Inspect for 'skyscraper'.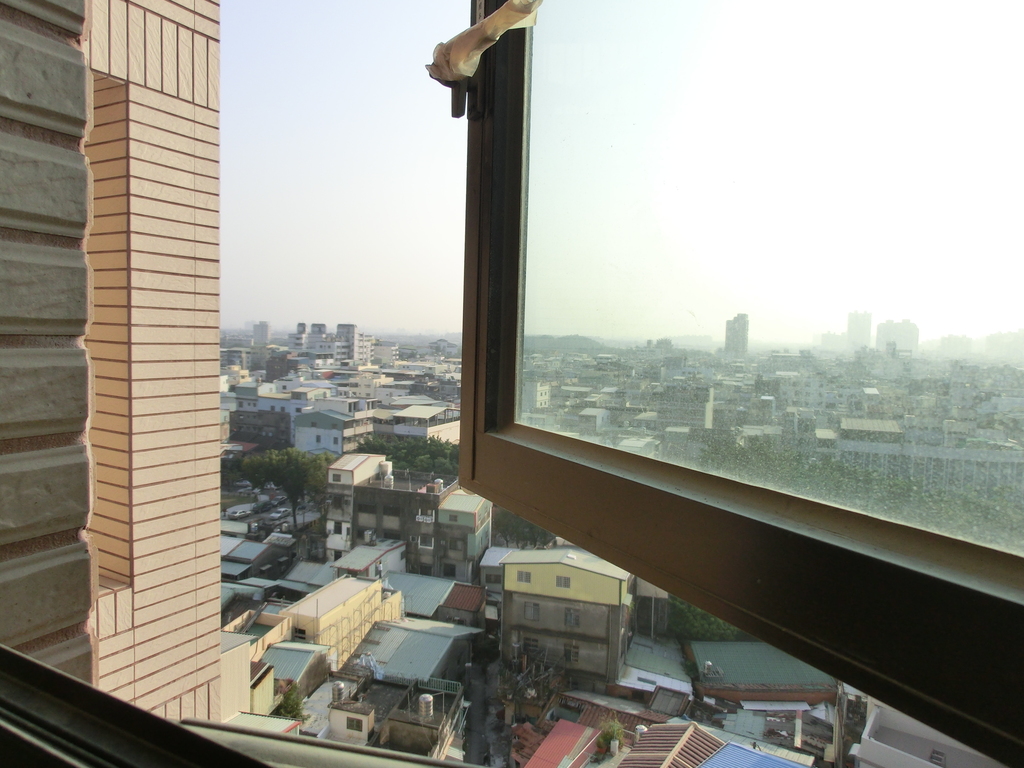
Inspection: x1=716, y1=308, x2=750, y2=359.
